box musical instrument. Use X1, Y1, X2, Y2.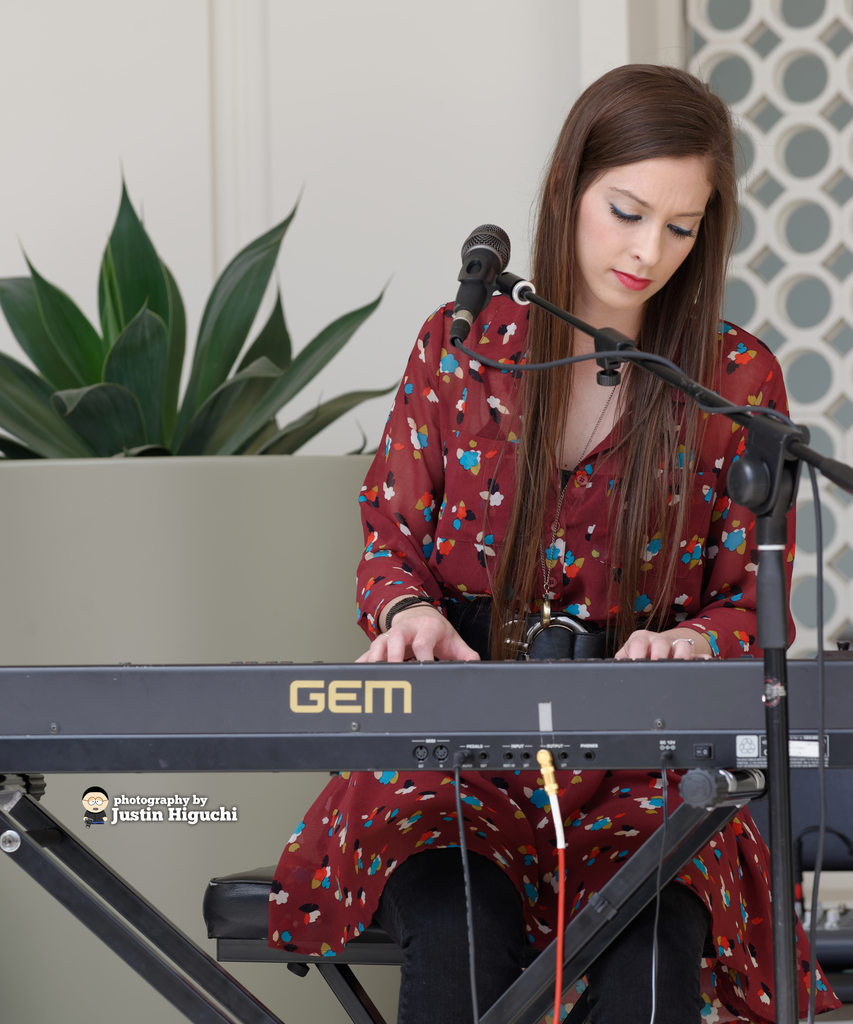
0, 630, 852, 1023.
